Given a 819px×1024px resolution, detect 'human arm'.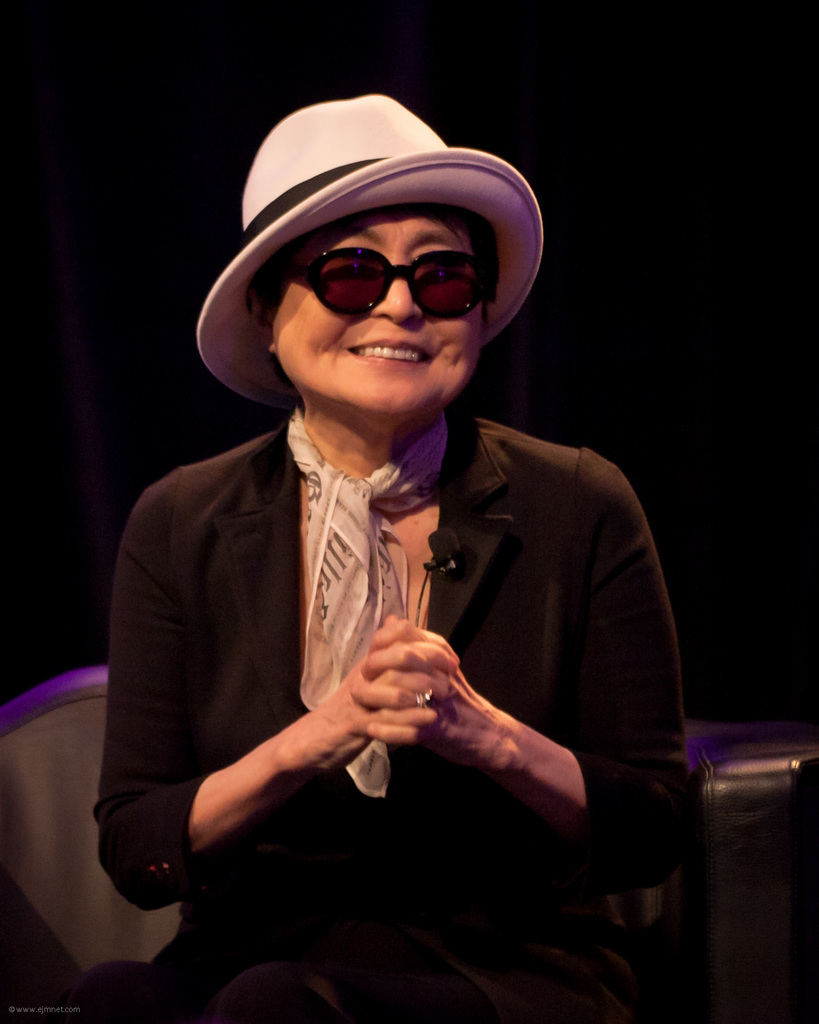
rect(347, 461, 699, 889).
